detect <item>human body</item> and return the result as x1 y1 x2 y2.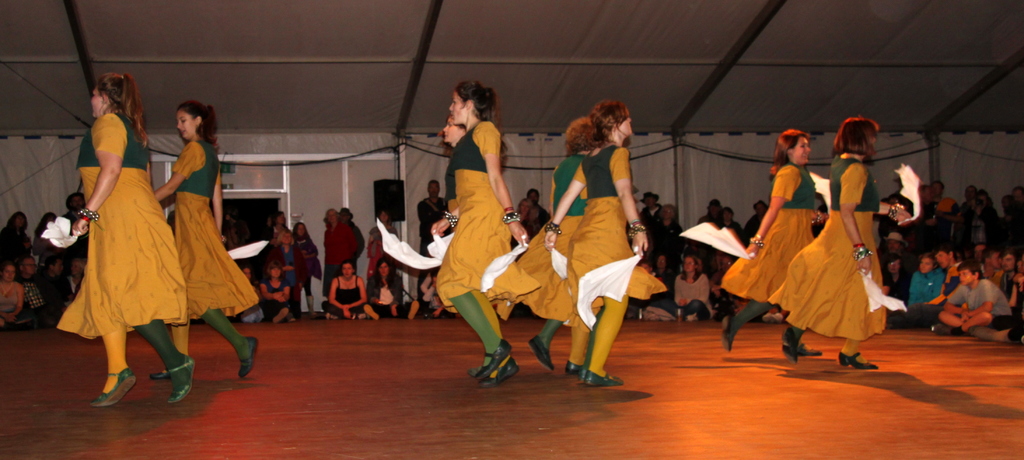
724 161 820 364.
